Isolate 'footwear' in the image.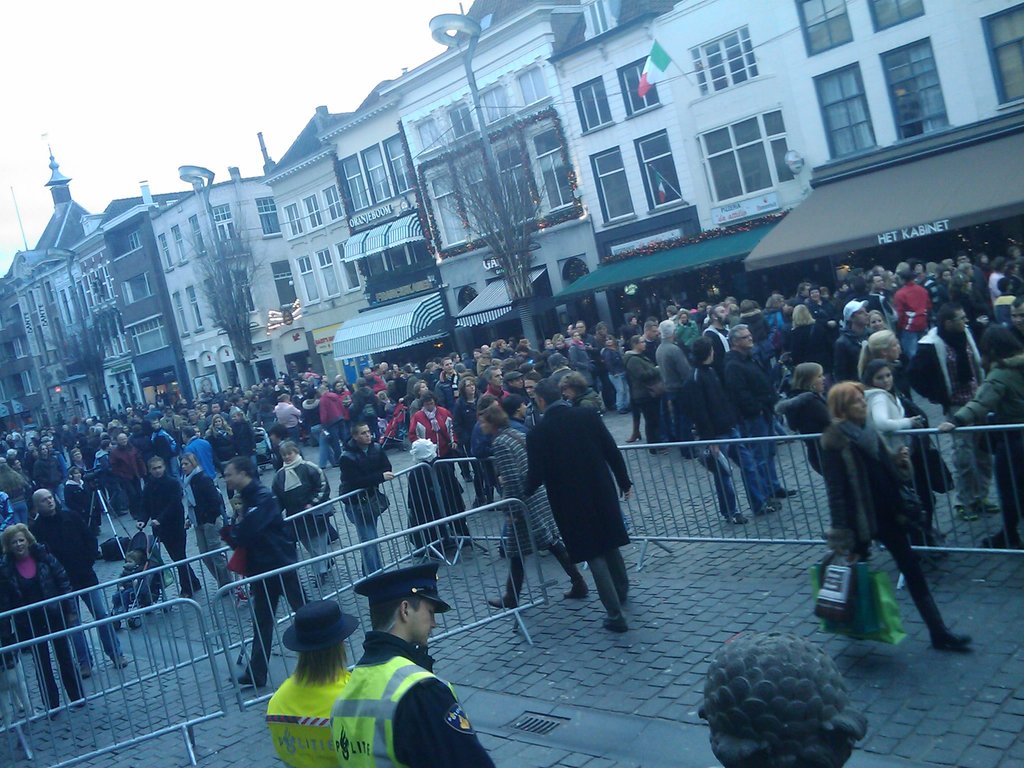
Isolated region: rect(562, 582, 588, 600).
